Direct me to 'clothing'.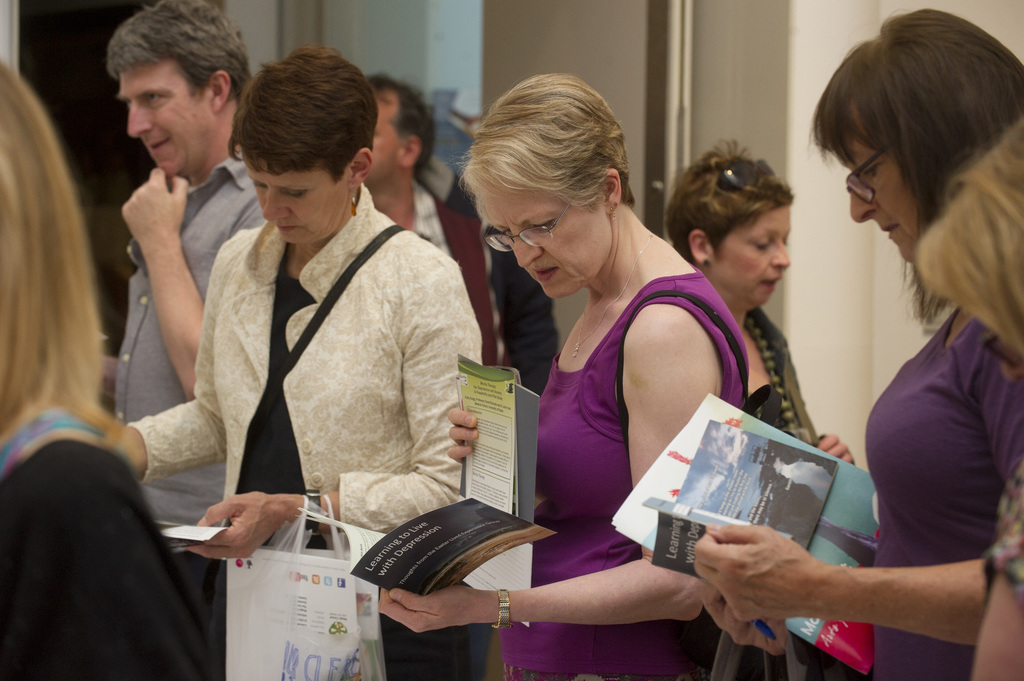
Direction: 881/292/1023/680.
